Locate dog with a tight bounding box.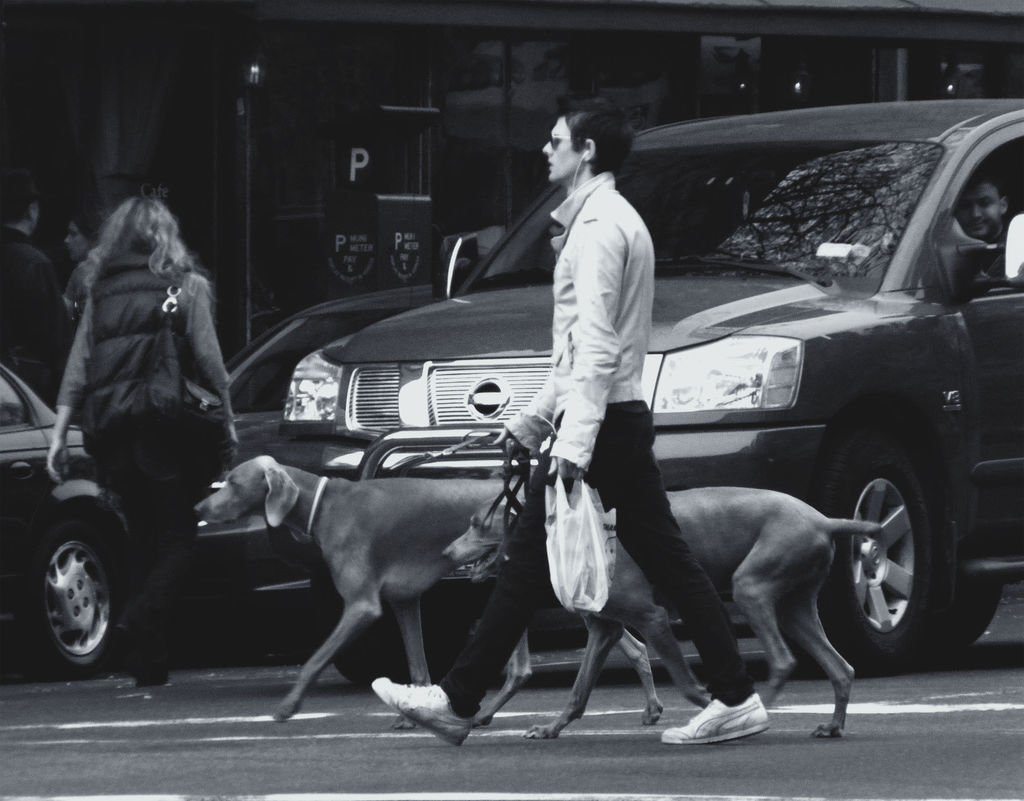
<box>440,494,890,740</box>.
